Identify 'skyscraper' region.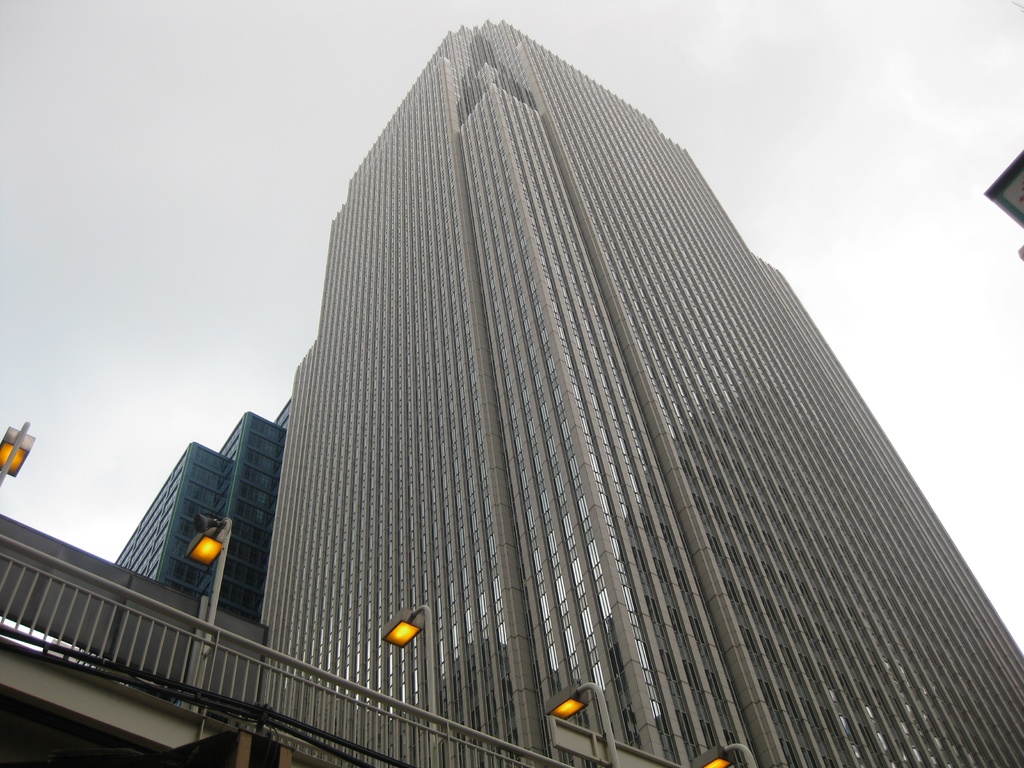
Region: (x1=114, y1=399, x2=297, y2=627).
